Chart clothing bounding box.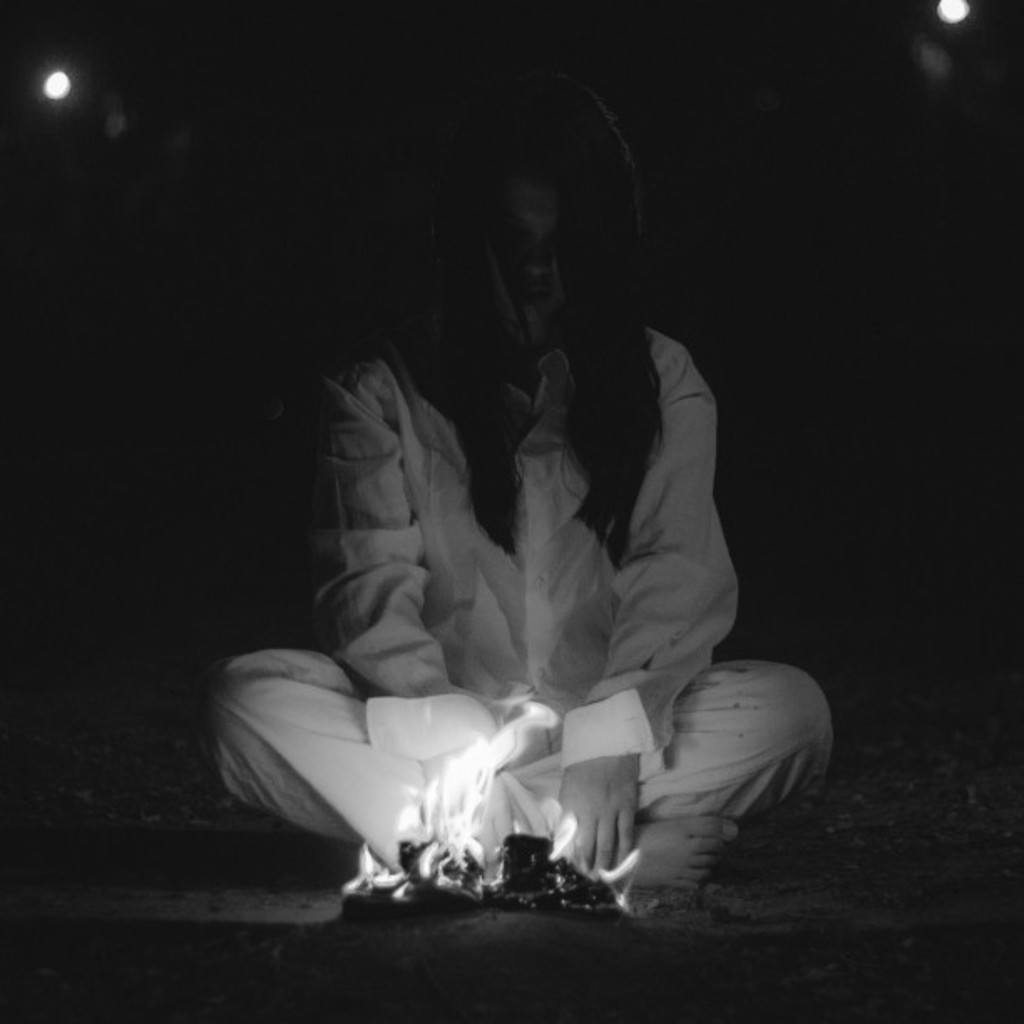
Charted: detection(176, 313, 832, 905).
